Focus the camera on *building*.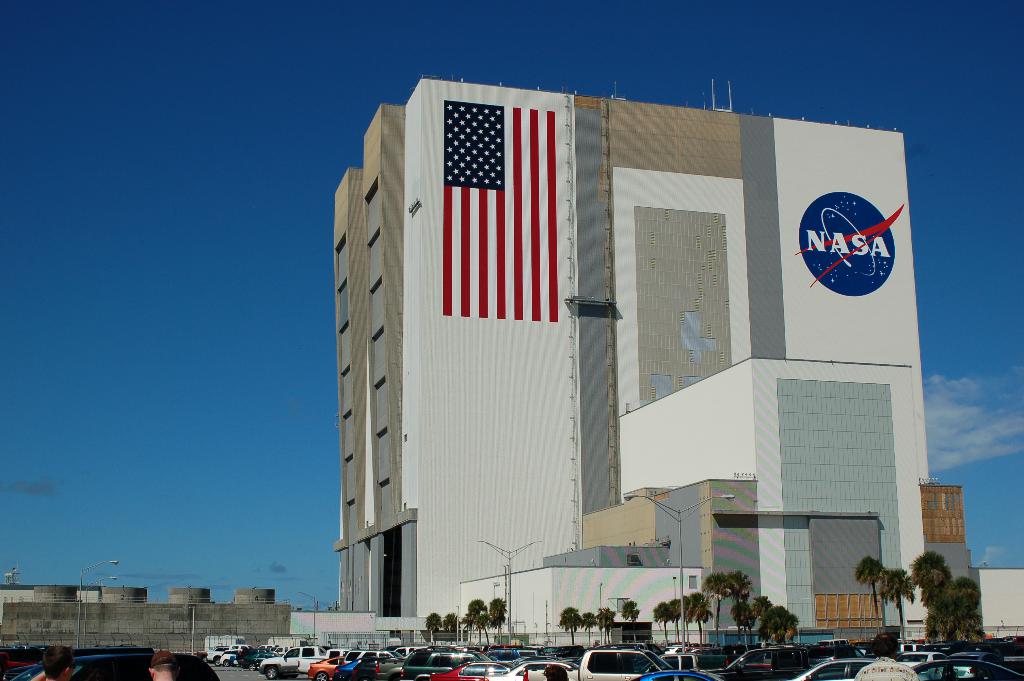
Focus region: <bbox>309, 63, 954, 657</bbox>.
